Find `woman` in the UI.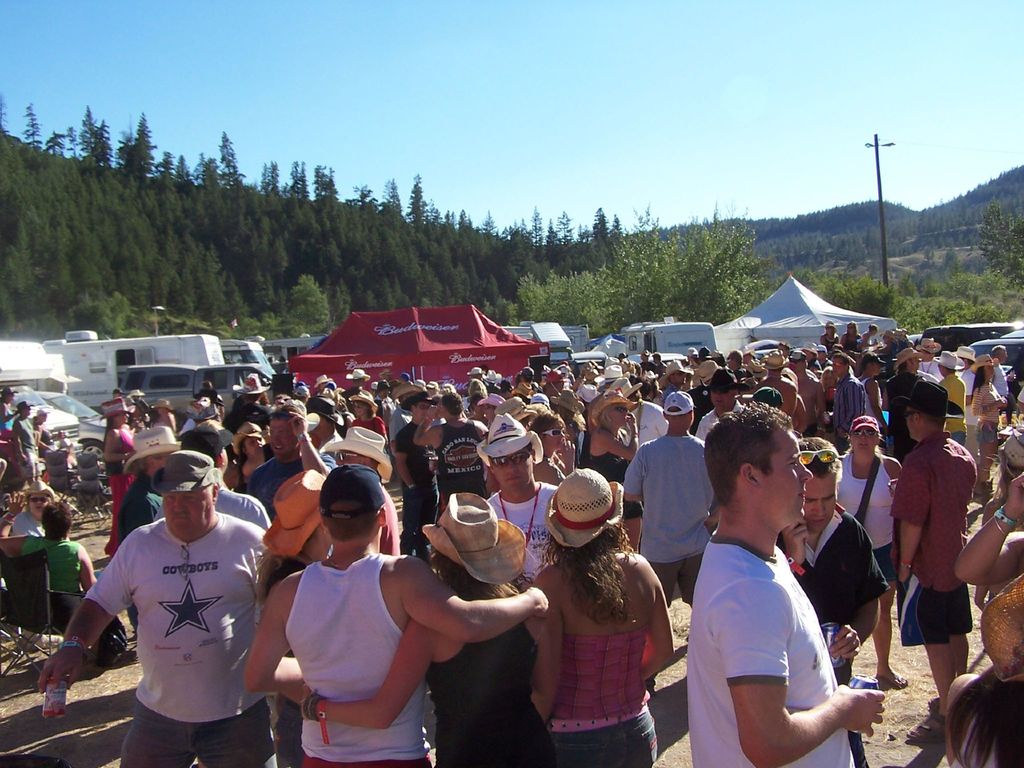
UI element at box(31, 410, 55, 460).
